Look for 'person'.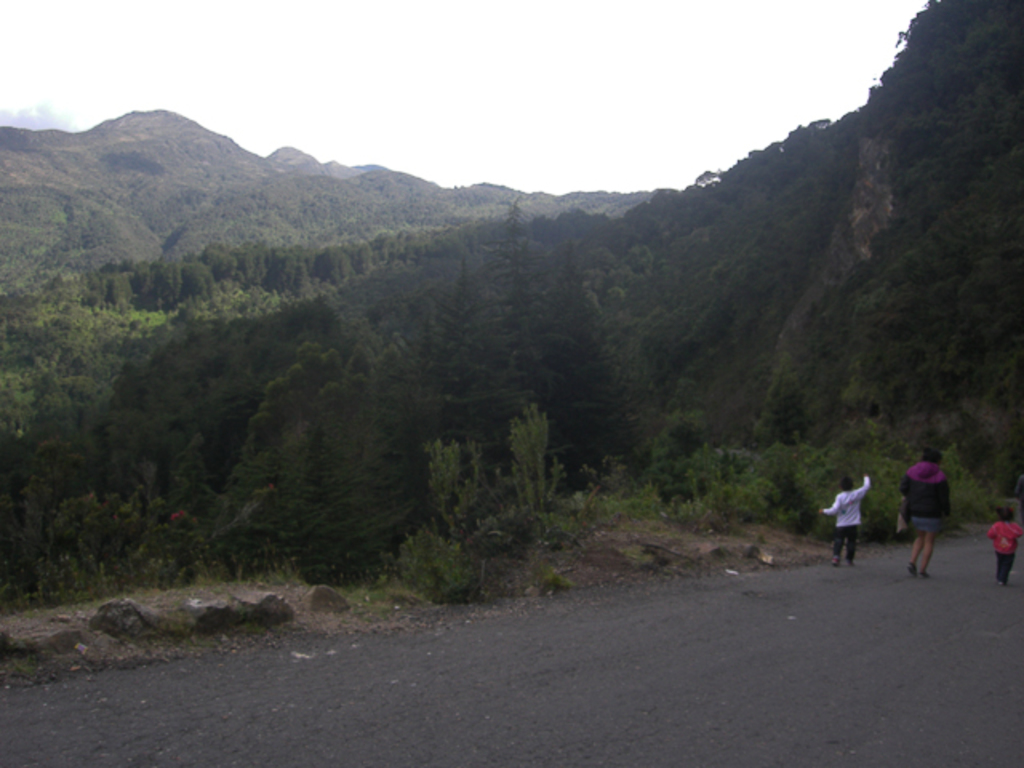
Found: [x1=989, y1=504, x2=1022, y2=582].
